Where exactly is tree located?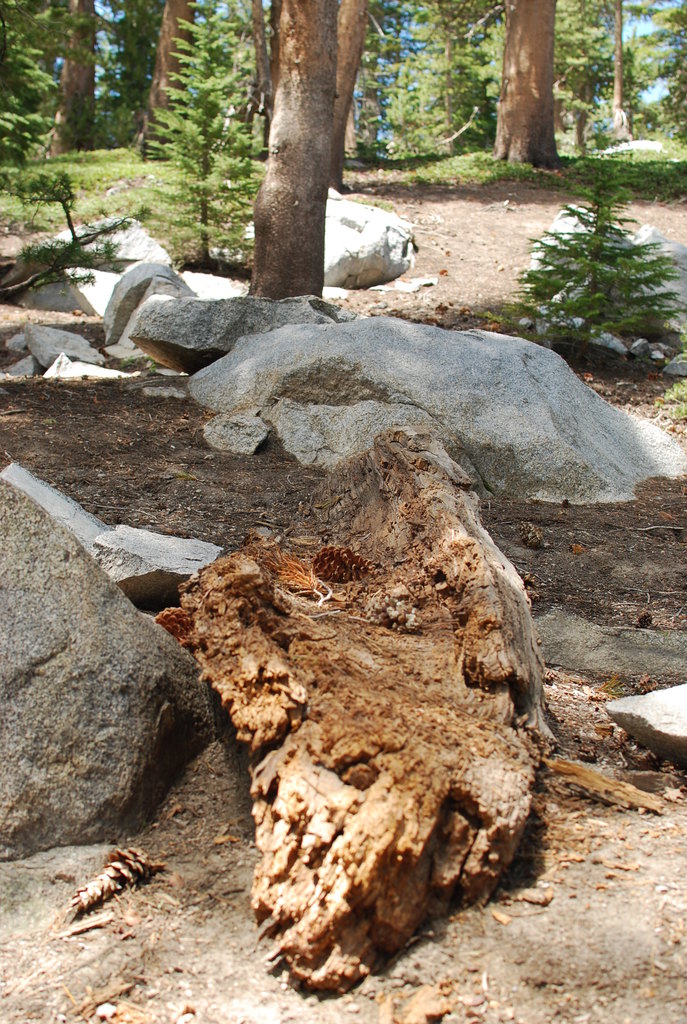
Its bounding box is (left=109, top=1, right=170, bottom=144).
